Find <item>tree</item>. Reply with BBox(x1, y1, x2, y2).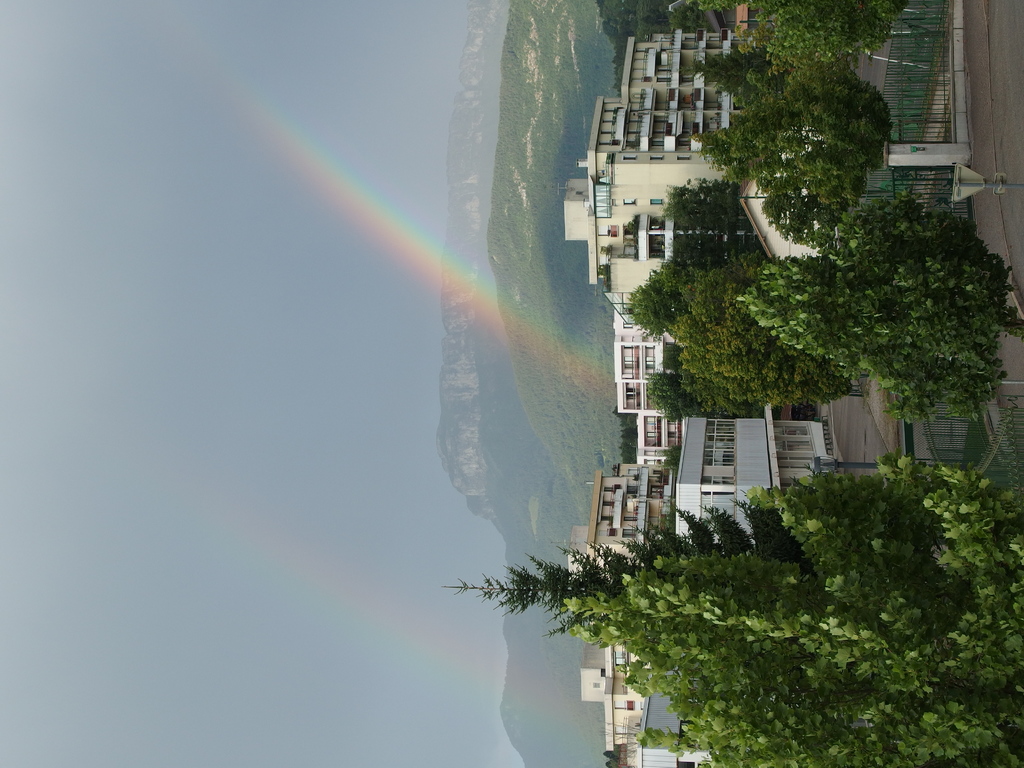
BBox(604, 195, 1023, 428).
